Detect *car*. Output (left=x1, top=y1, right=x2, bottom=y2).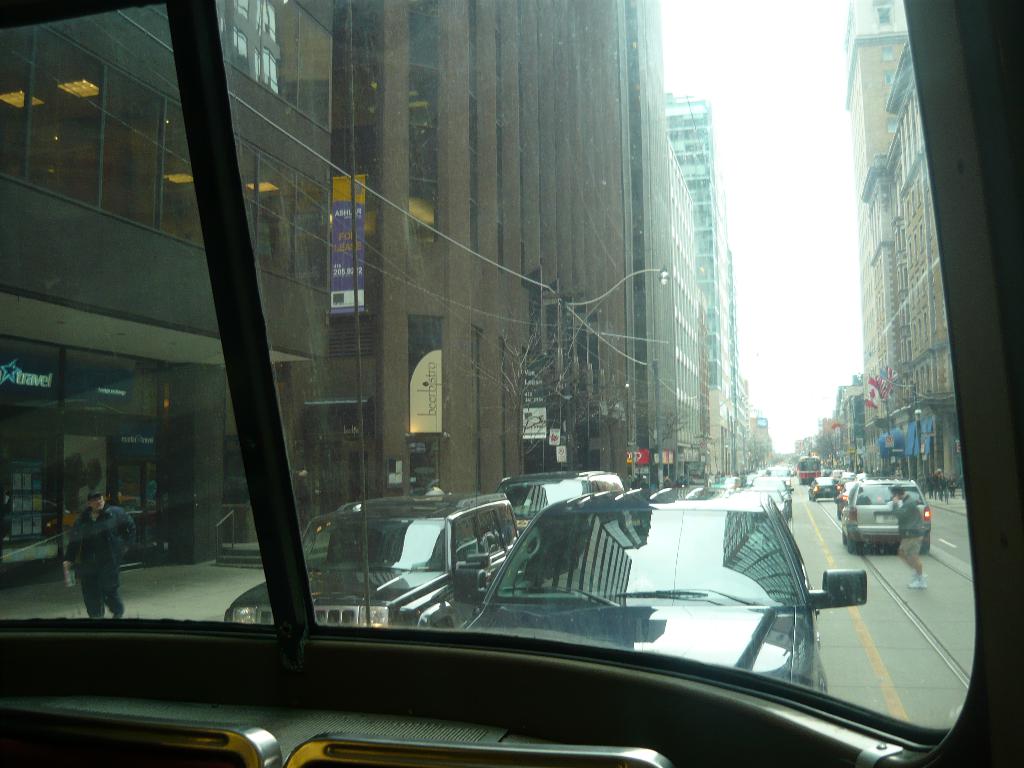
(left=420, top=484, right=863, bottom=740).
